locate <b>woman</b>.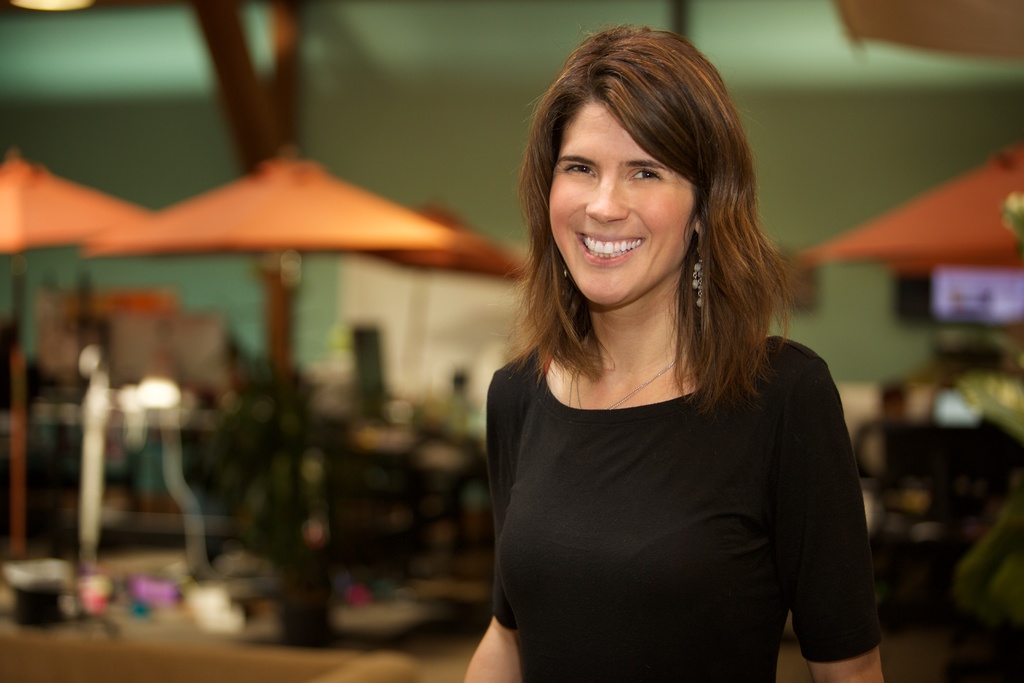
Bounding box: select_region(408, 85, 869, 678).
